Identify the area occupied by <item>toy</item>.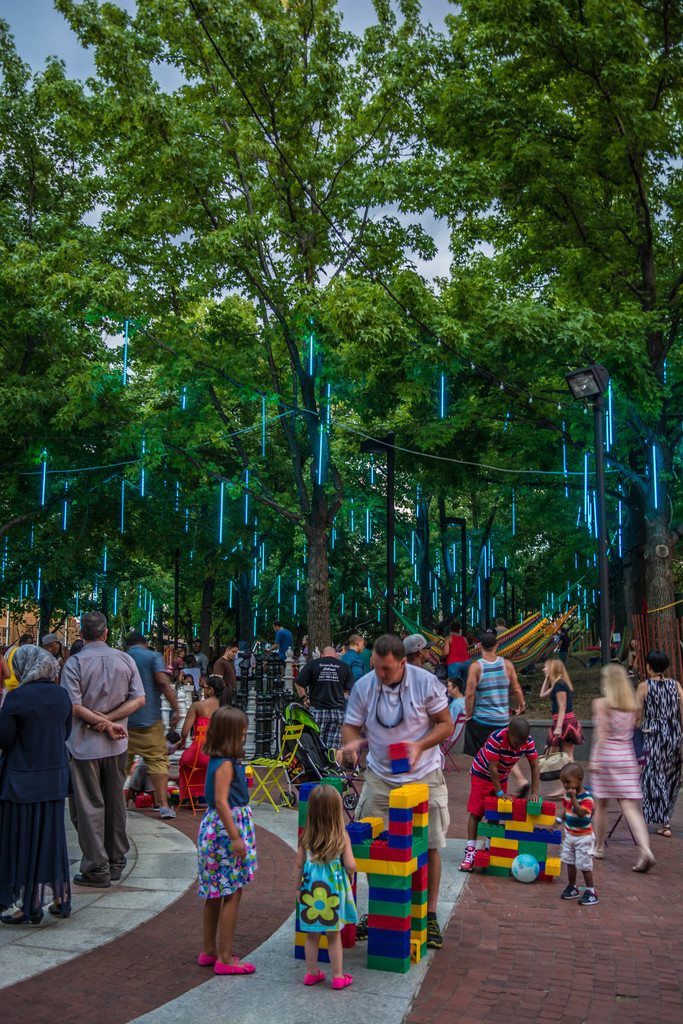
Area: Rect(166, 788, 185, 807).
